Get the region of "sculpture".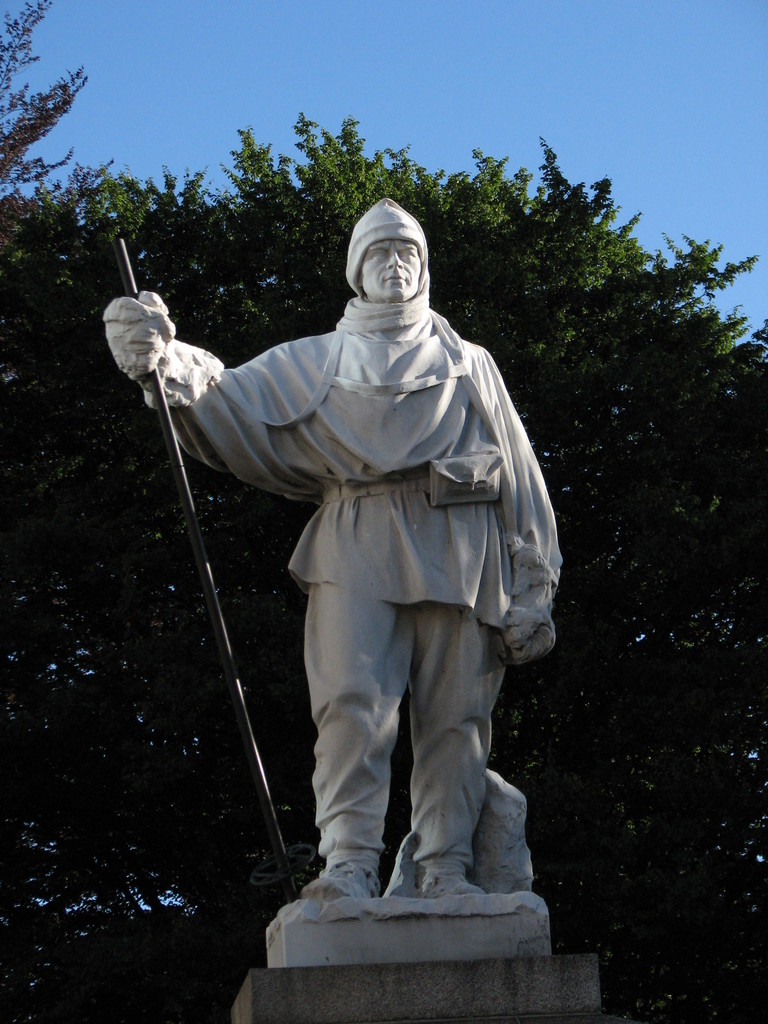
rect(152, 176, 563, 947).
